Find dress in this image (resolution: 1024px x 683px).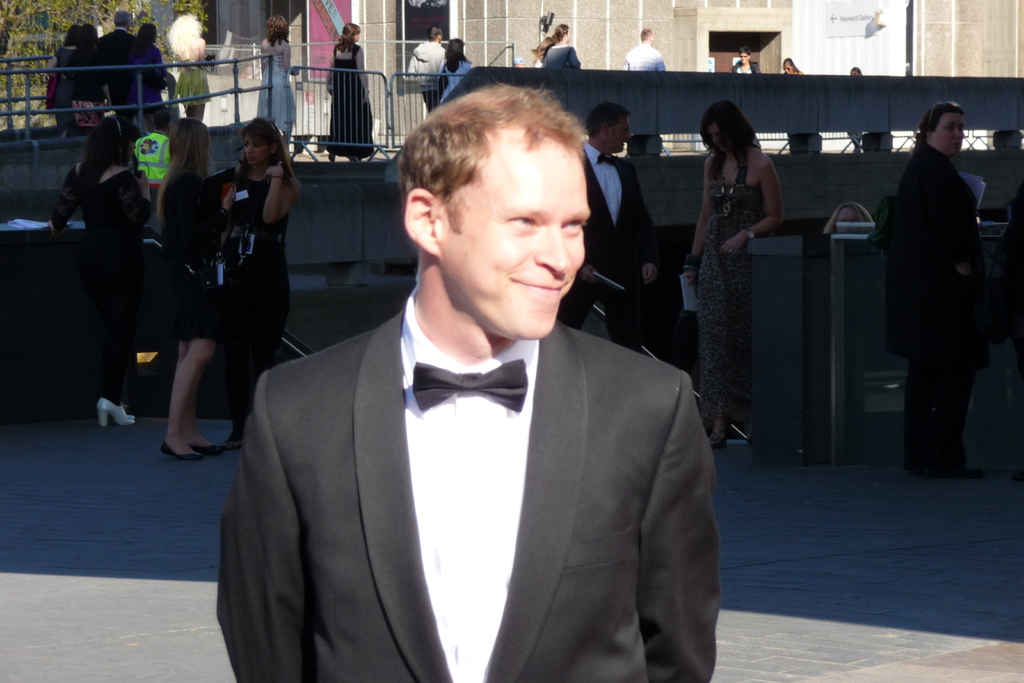
Rect(163, 163, 221, 341).
